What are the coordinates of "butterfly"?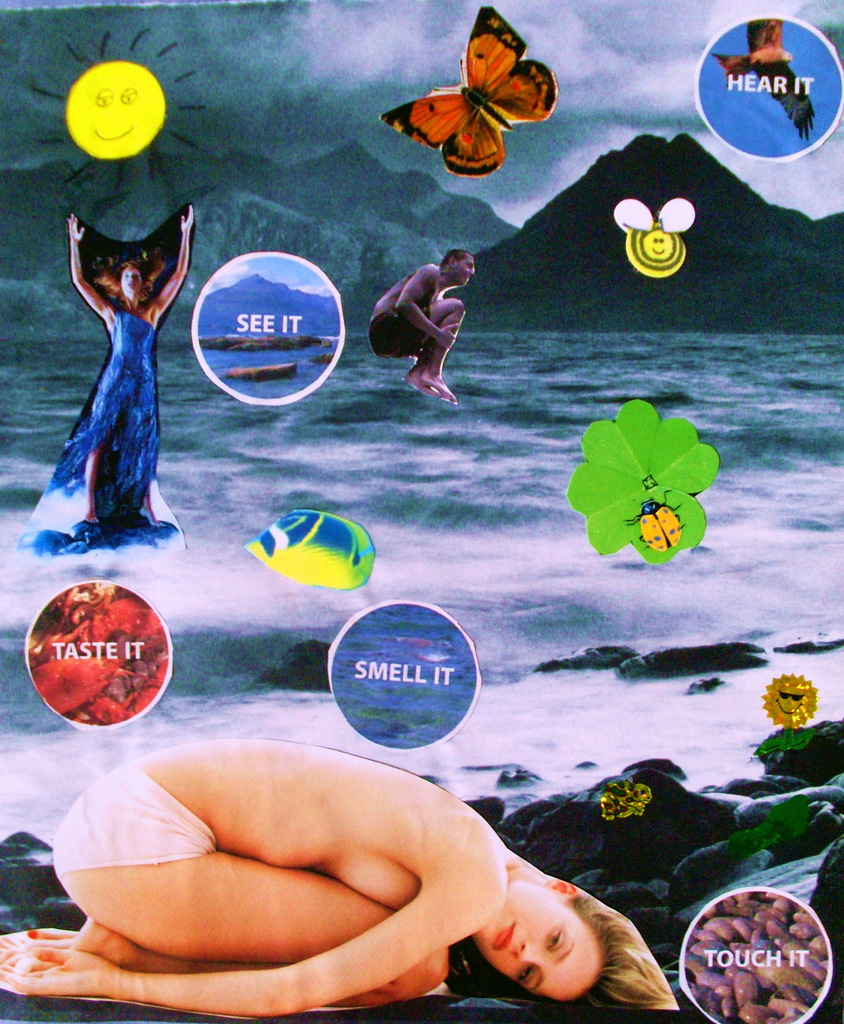
x1=381 y1=10 x2=573 y2=172.
